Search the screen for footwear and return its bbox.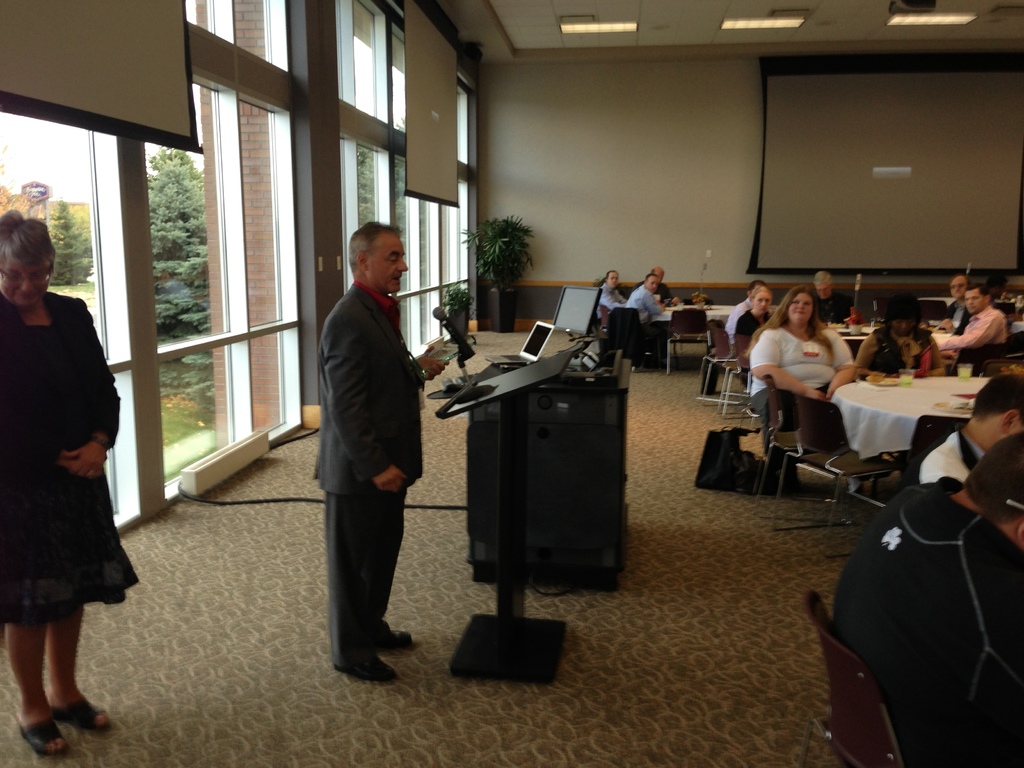
Found: x1=394 y1=627 x2=414 y2=651.
